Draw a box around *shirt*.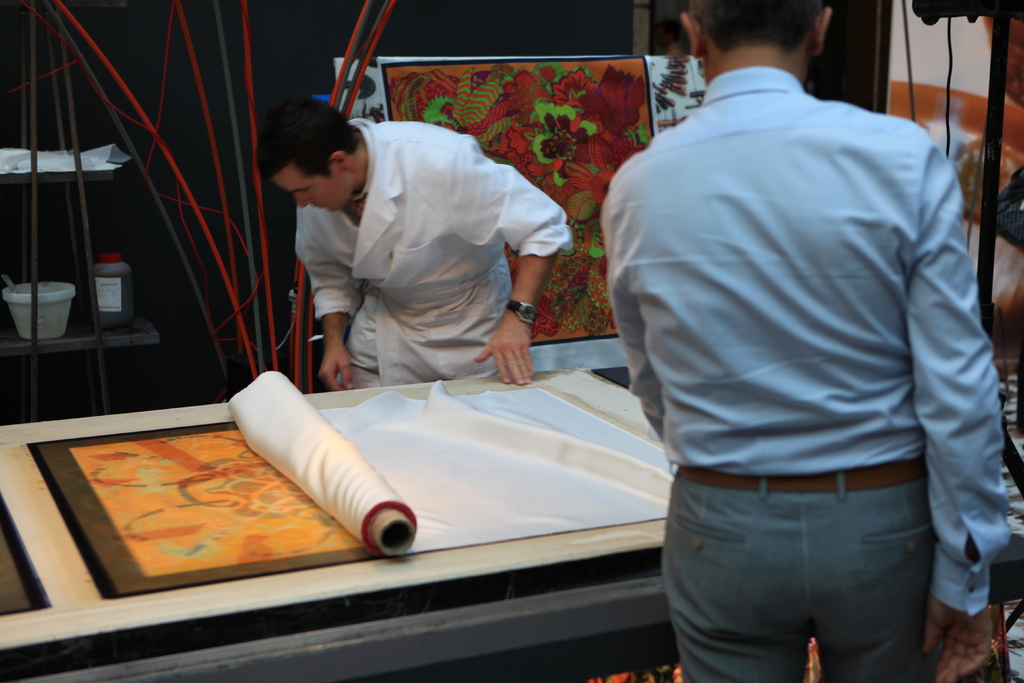
619:85:997:622.
